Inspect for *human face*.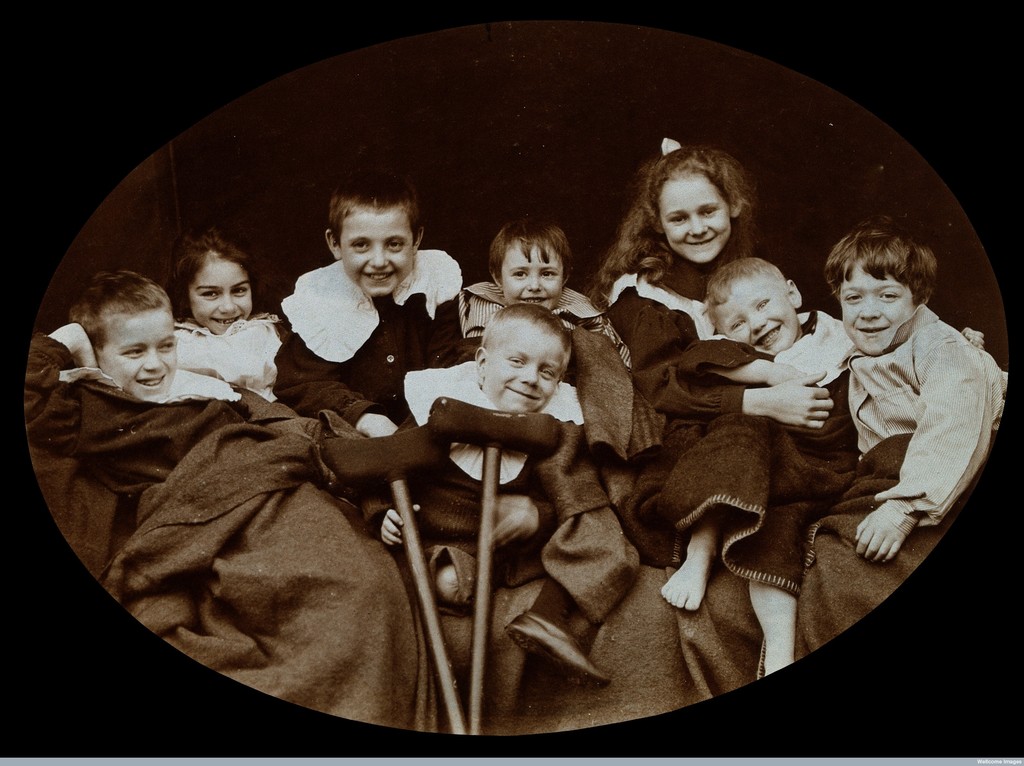
Inspection: detection(500, 244, 566, 310).
